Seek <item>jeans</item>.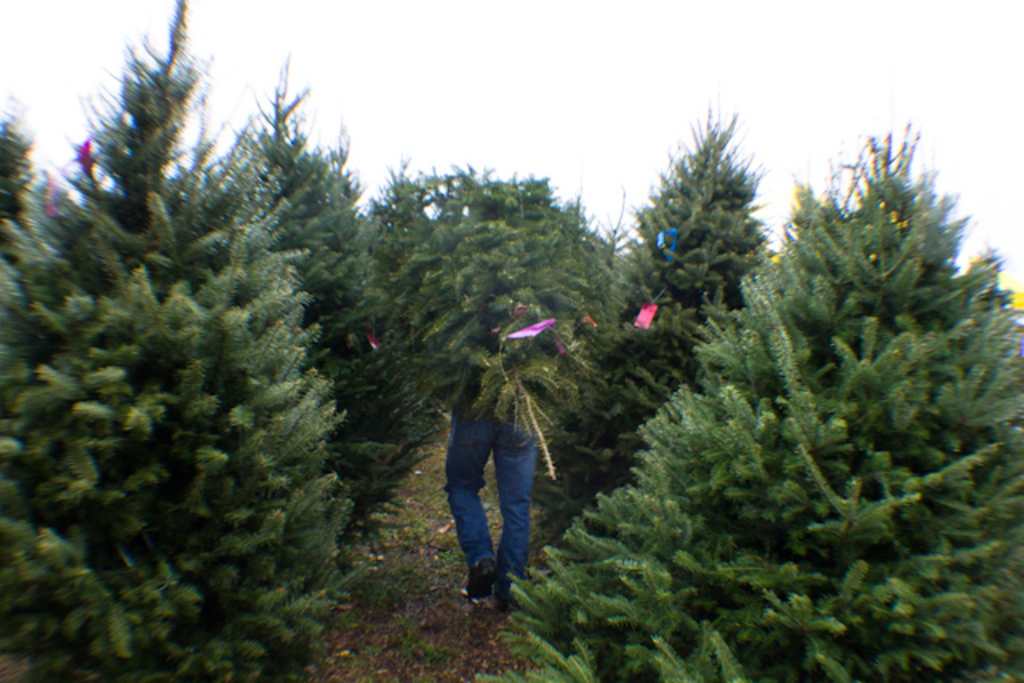
<region>437, 425, 547, 608</region>.
